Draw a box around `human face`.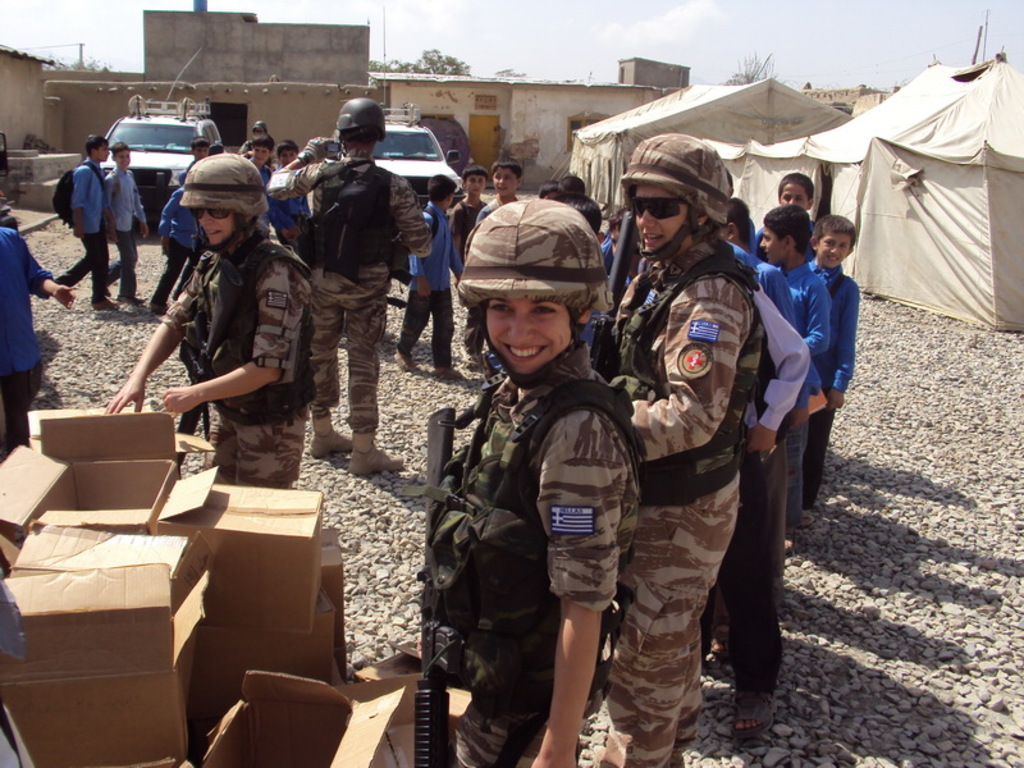
114, 150, 129, 170.
